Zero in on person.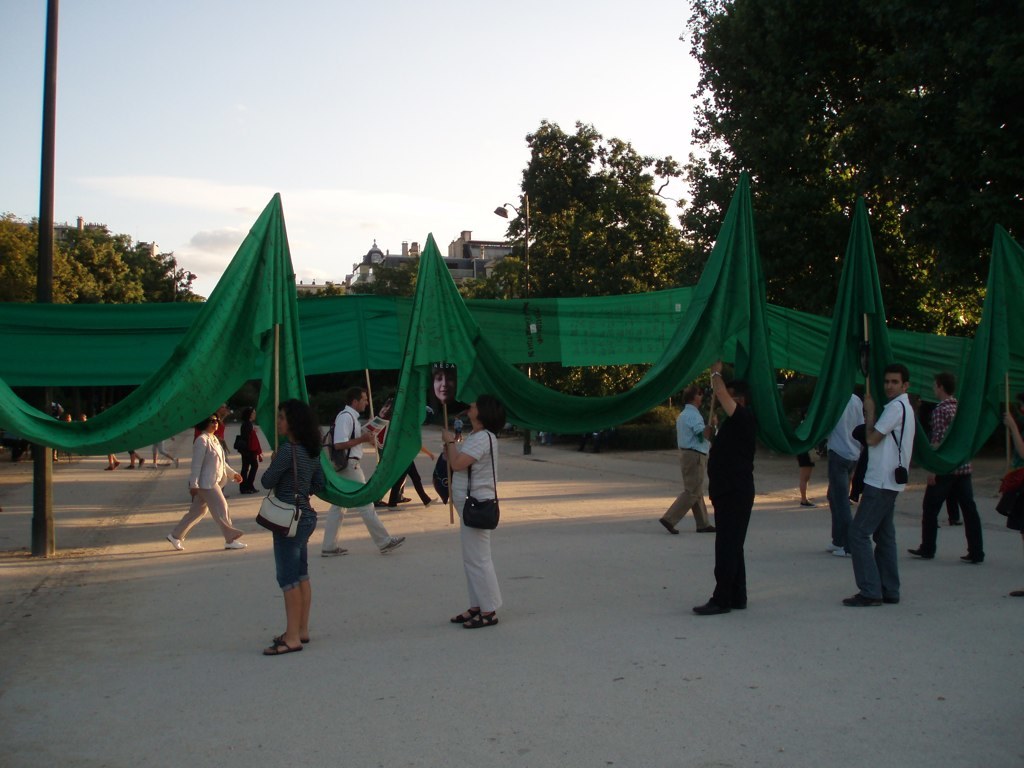
Zeroed in: 77, 415, 89, 423.
